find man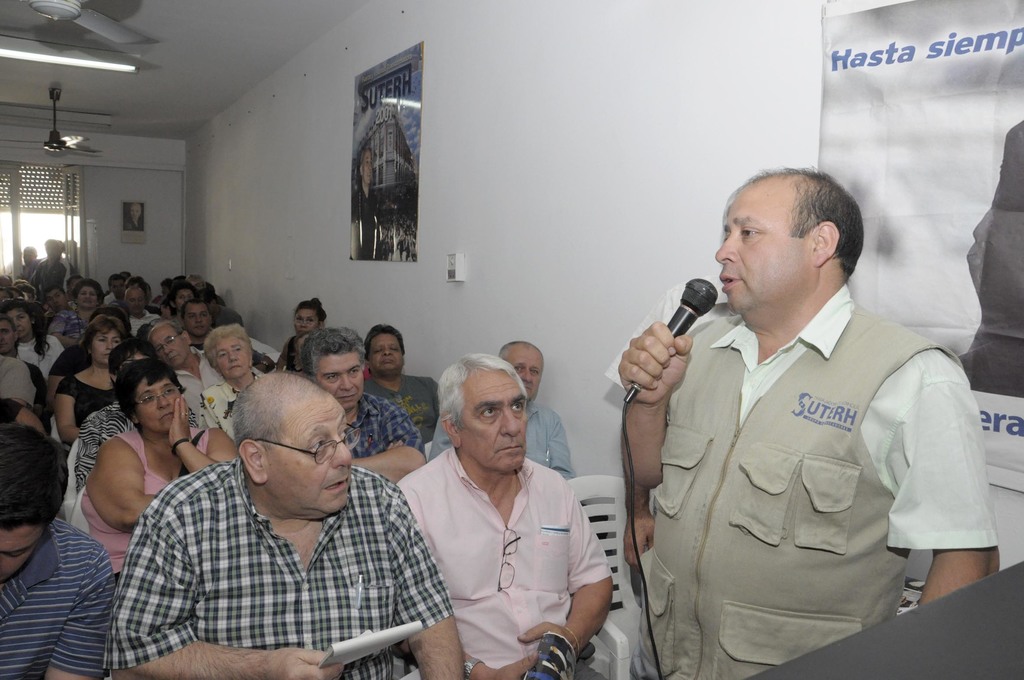
0:422:119:679
